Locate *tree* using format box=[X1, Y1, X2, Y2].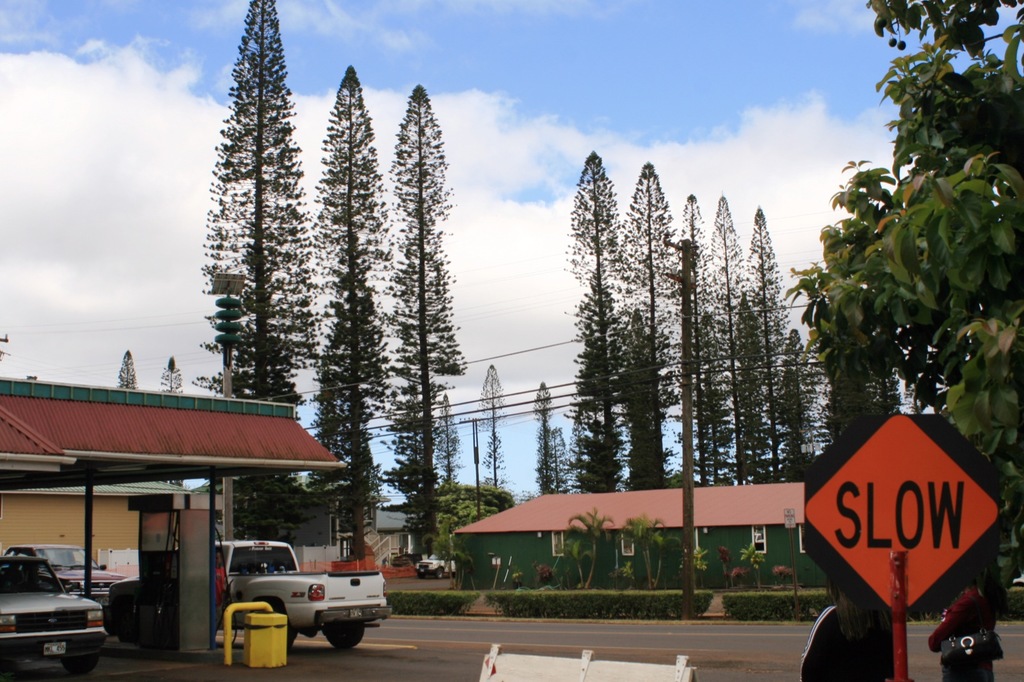
box=[624, 514, 687, 595].
